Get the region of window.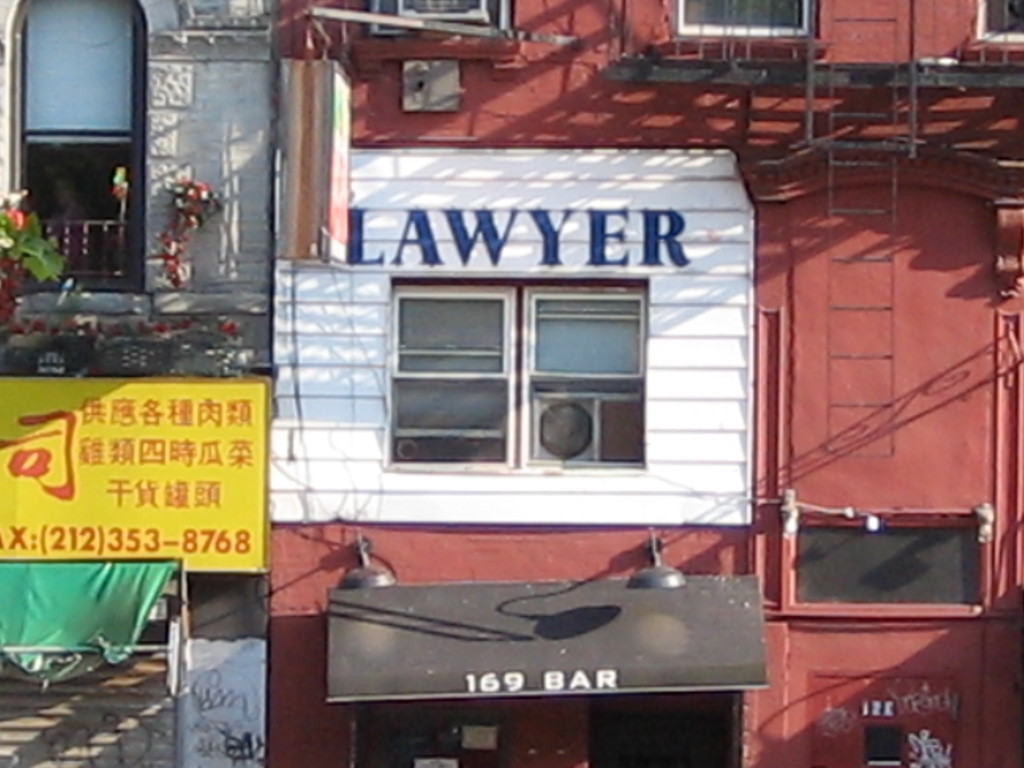
[673,0,821,48].
